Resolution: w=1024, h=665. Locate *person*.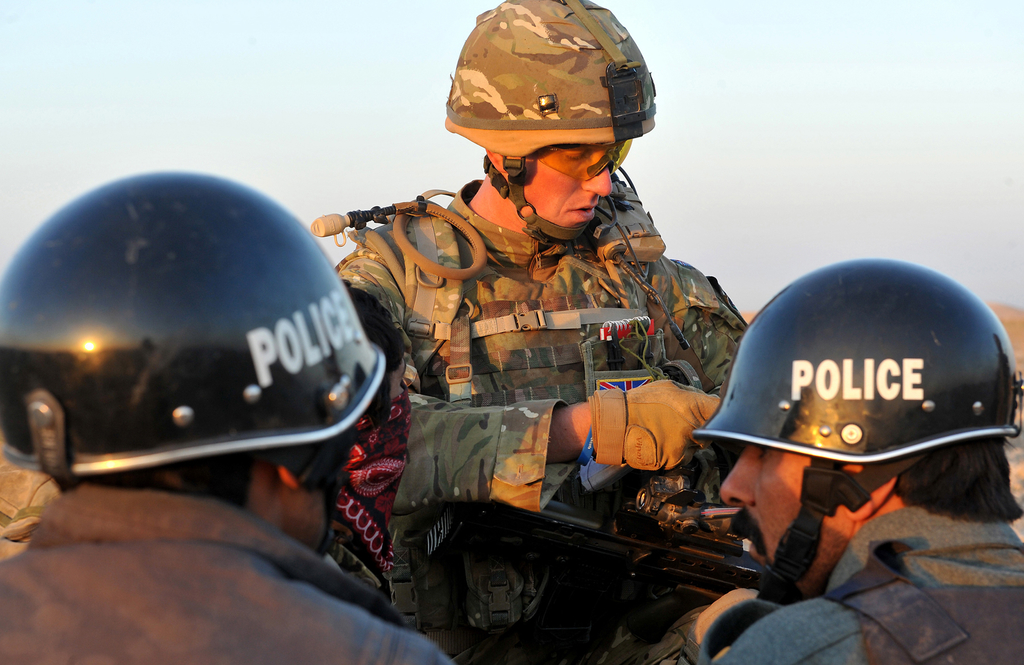
box=[0, 169, 445, 664].
